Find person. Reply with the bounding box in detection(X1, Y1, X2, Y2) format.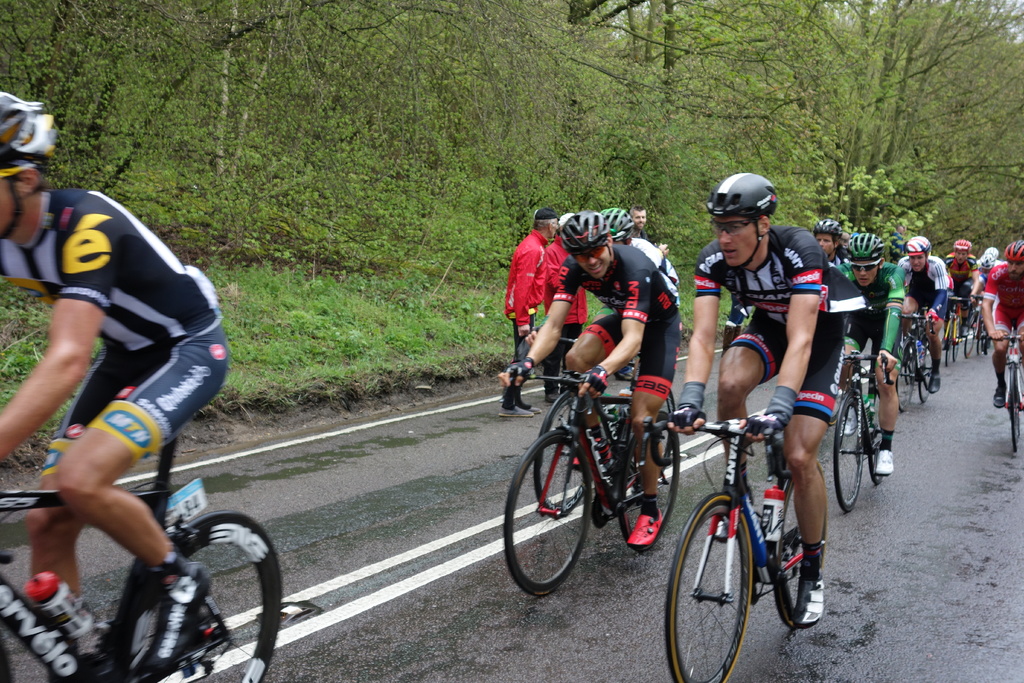
detection(843, 223, 904, 472).
